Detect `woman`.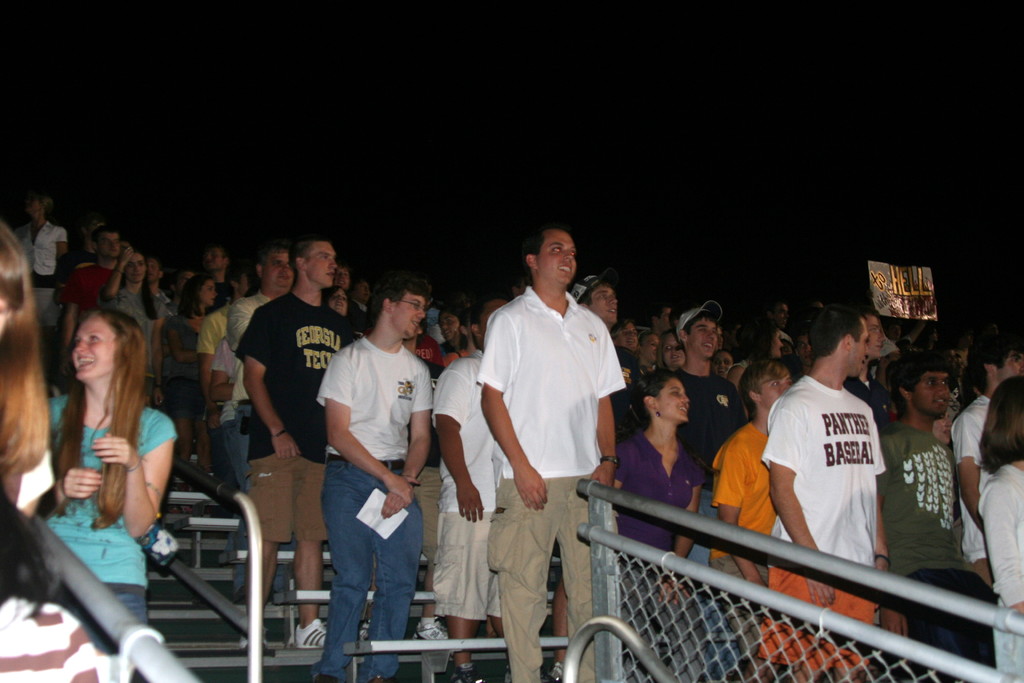
Detected at [661,322,689,375].
